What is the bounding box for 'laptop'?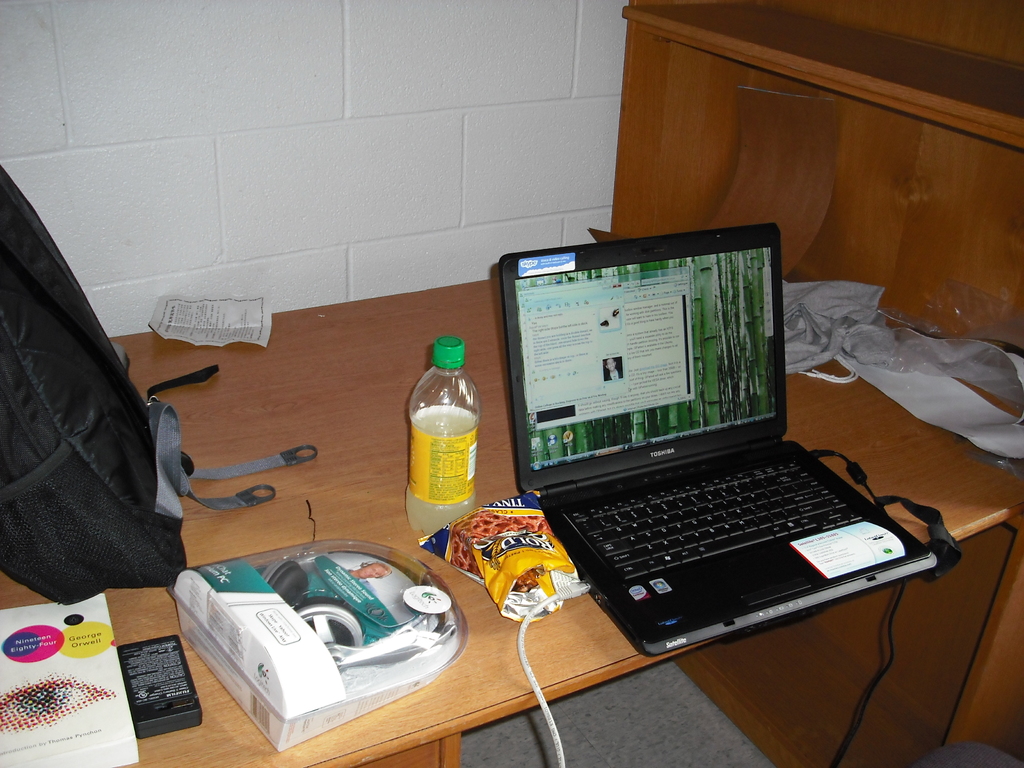
495, 225, 919, 657.
